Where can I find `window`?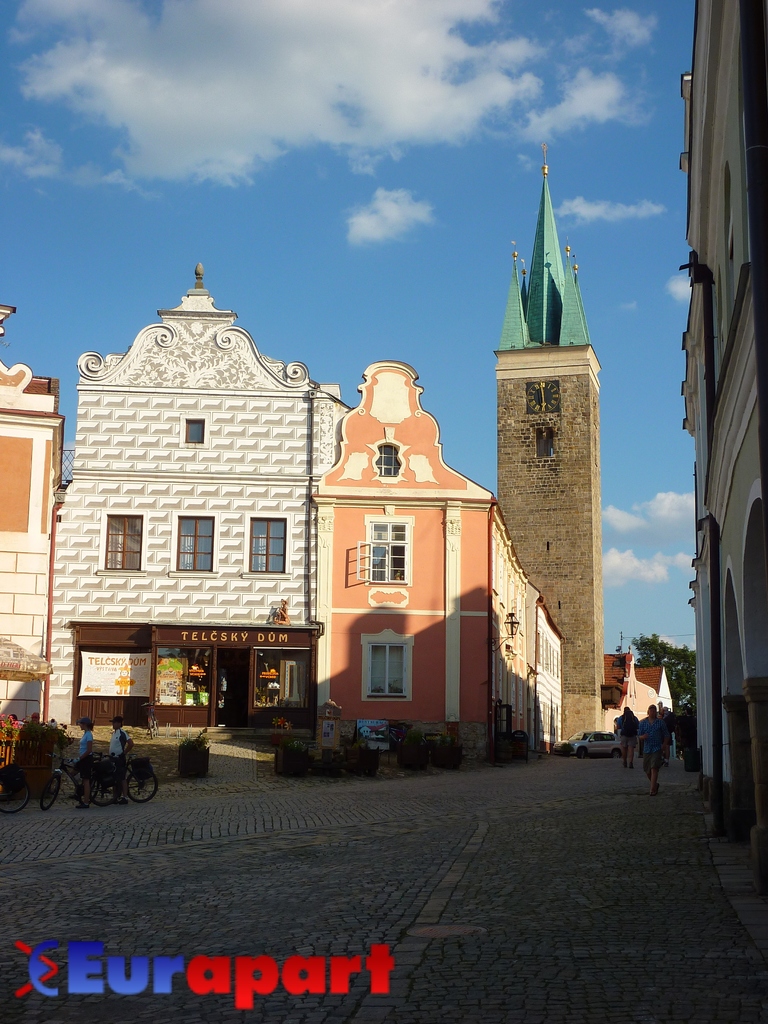
You can find it at (left=351, top=521, right=409, bottom=584).
